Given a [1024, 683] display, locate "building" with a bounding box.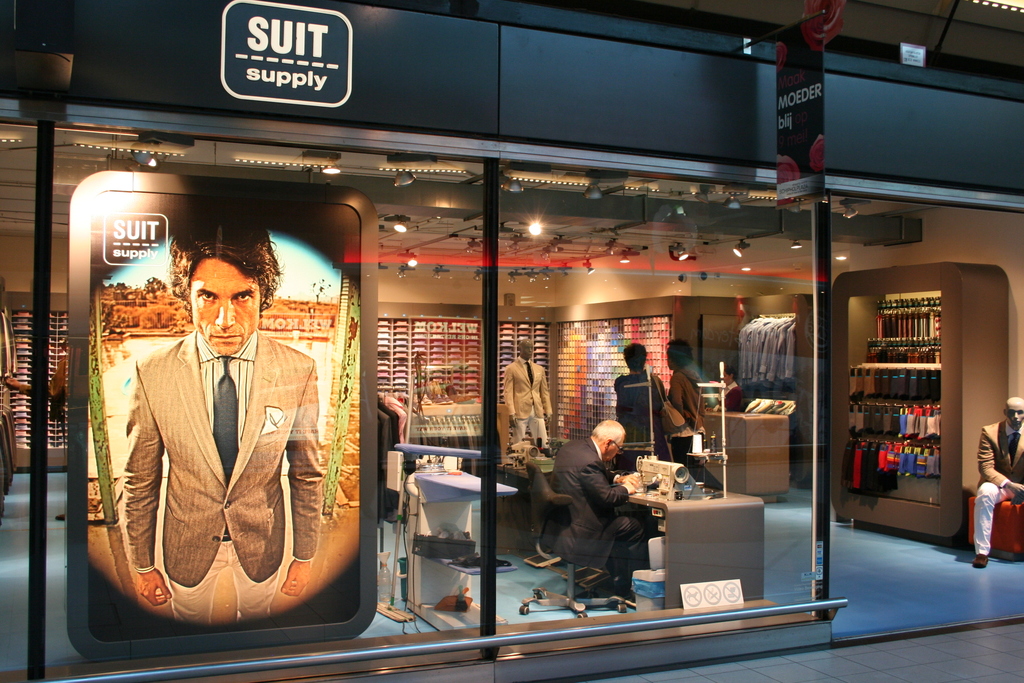
Located: <region>0, 0, 1023, 682</region>.
